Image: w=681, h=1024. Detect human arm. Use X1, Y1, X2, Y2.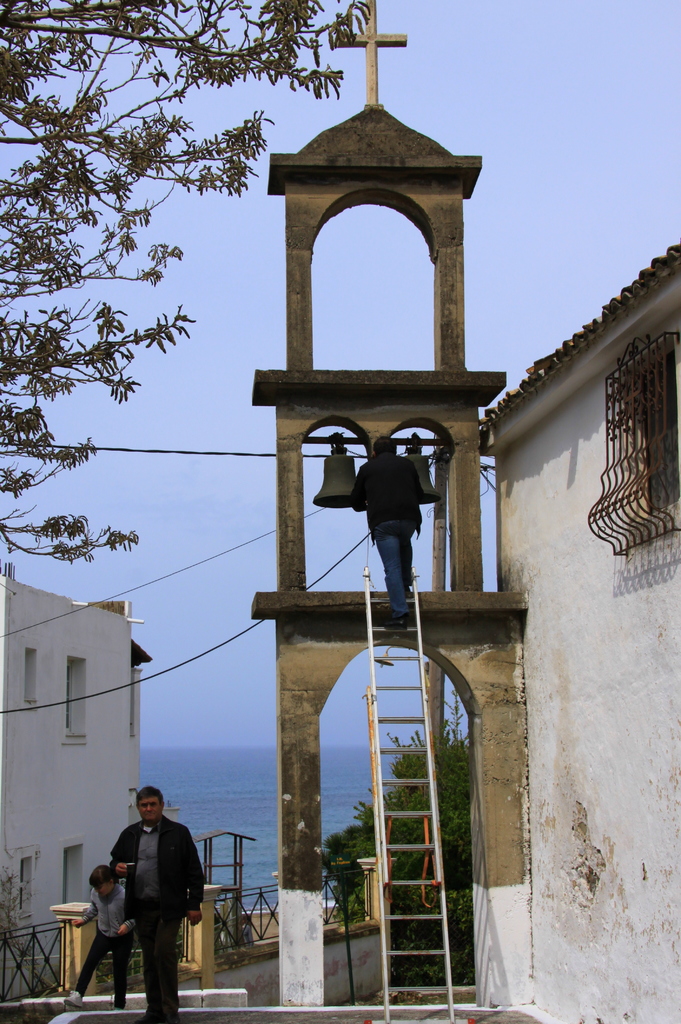
182, 828, 210, 924.
